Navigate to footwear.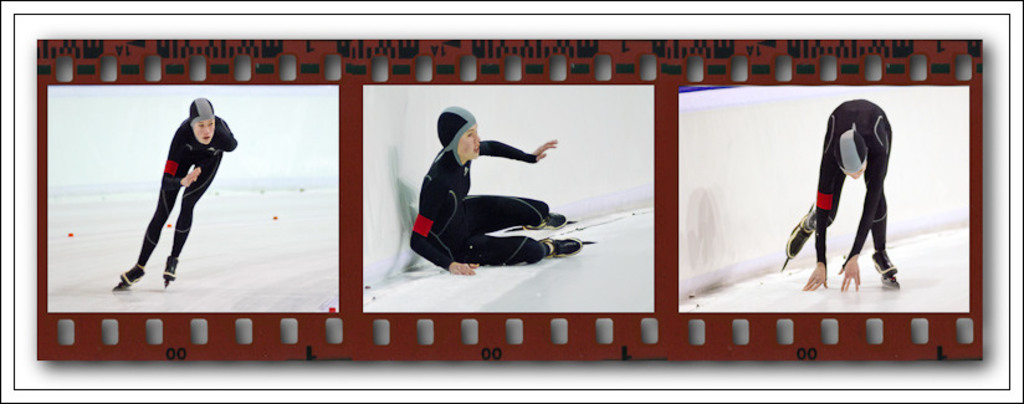
Navigation target: box=[523, 213, 565, 231].
